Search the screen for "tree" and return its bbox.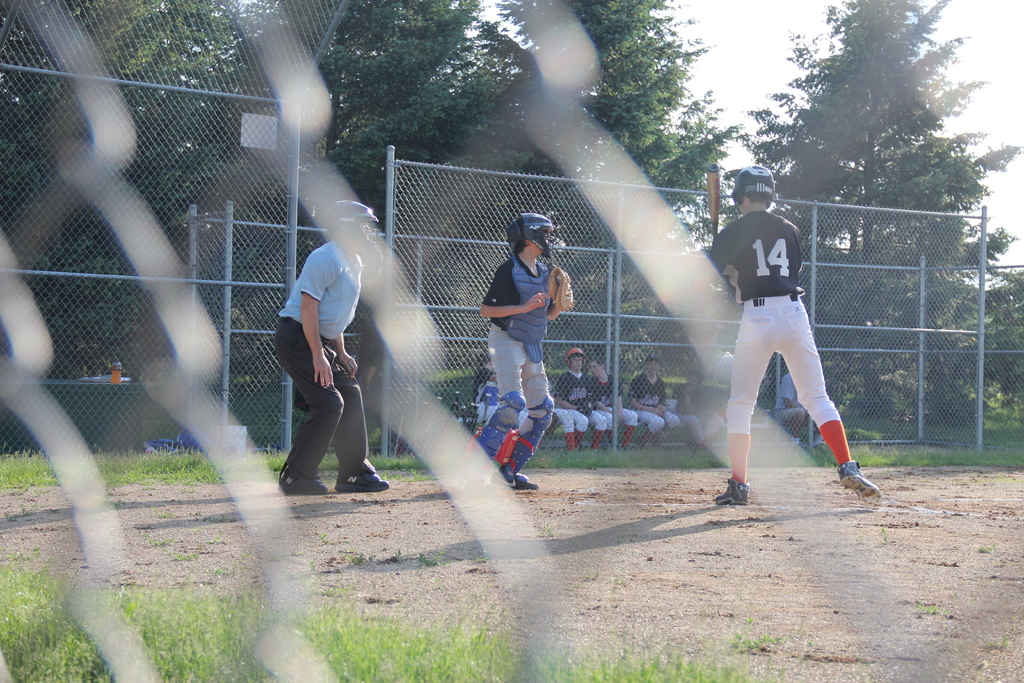
Found: select_region(0, 0, 241, 382).
